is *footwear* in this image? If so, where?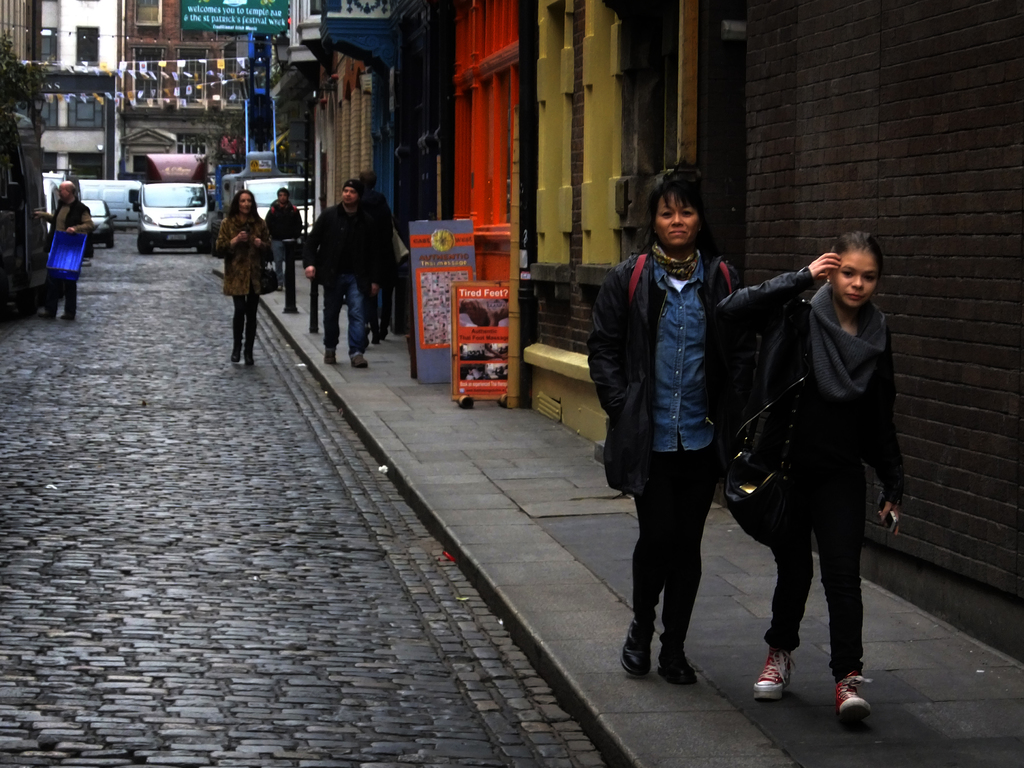
Yes, at x1=41 y1=310 x2=57 y2=321.
